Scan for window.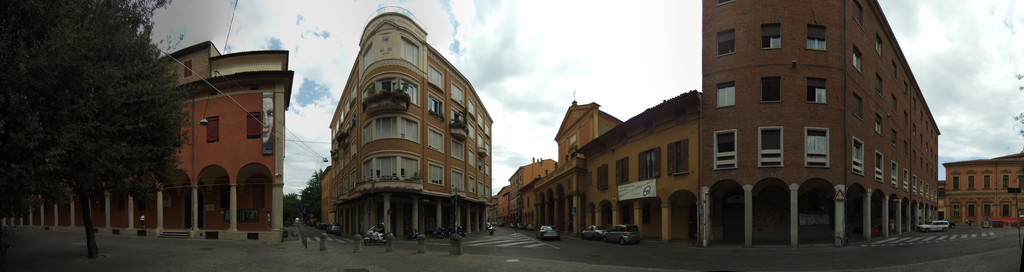
Scan result: [left=950, top=176, right=961, bottom=191].
